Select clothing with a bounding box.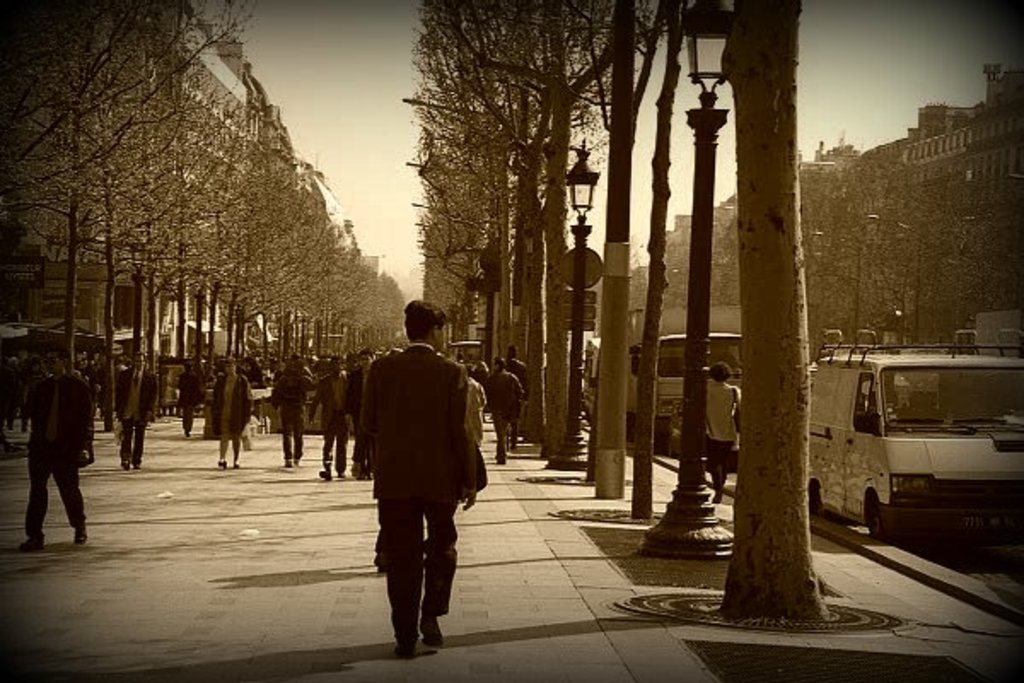
bbox=(355, 365, 375, 476).
